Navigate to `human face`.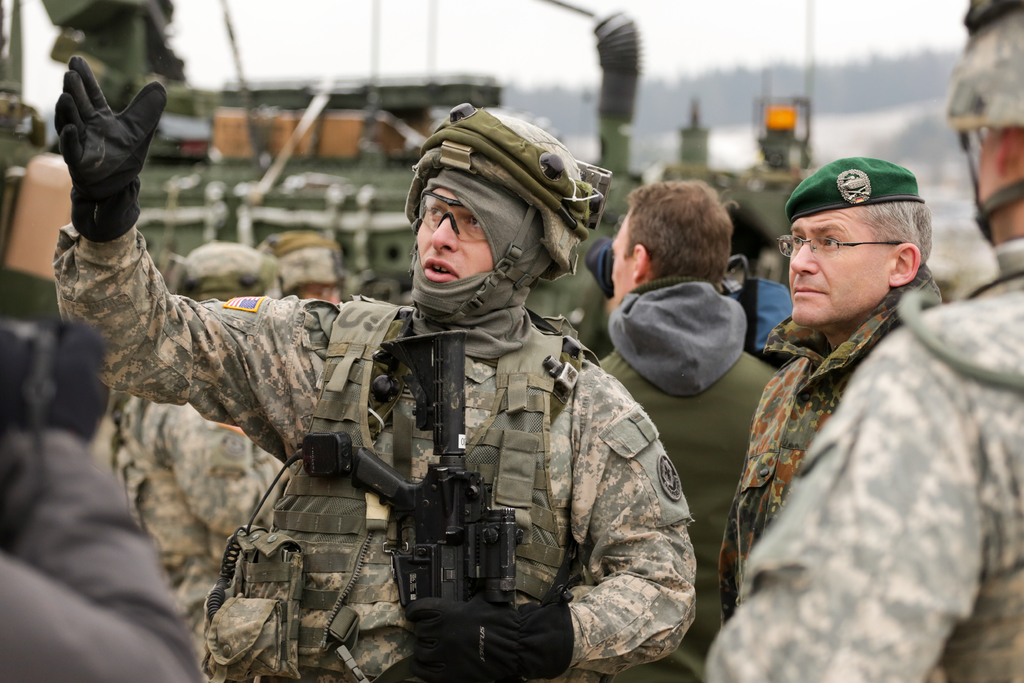
Navigation target: bbox=[977, 125, 1020, 245].
